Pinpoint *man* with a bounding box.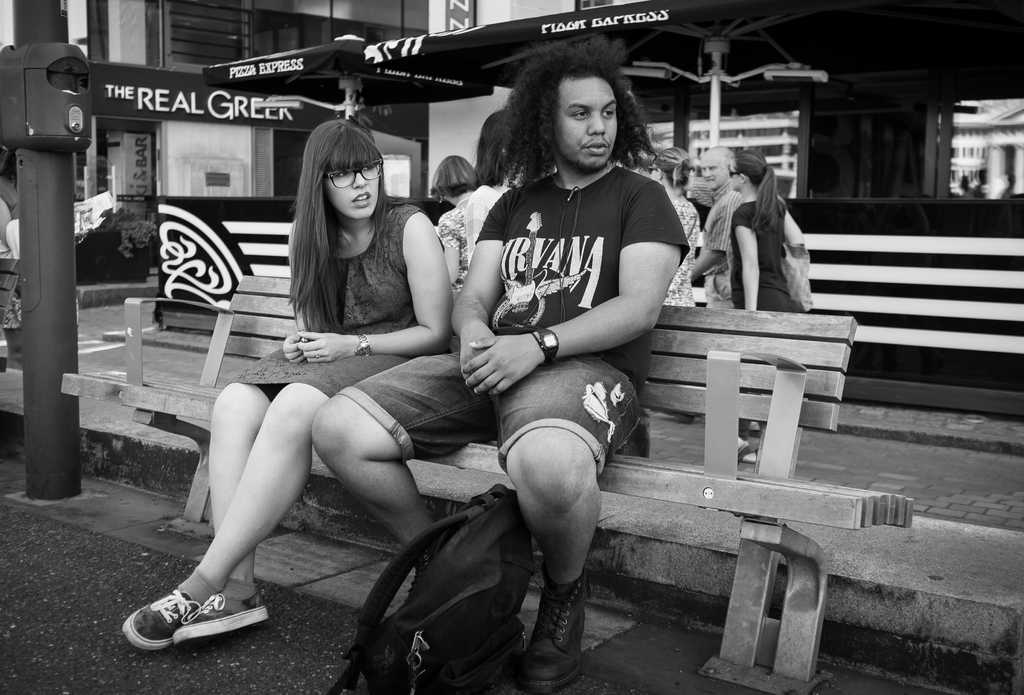
bbox(275, 58, 692, 655).
